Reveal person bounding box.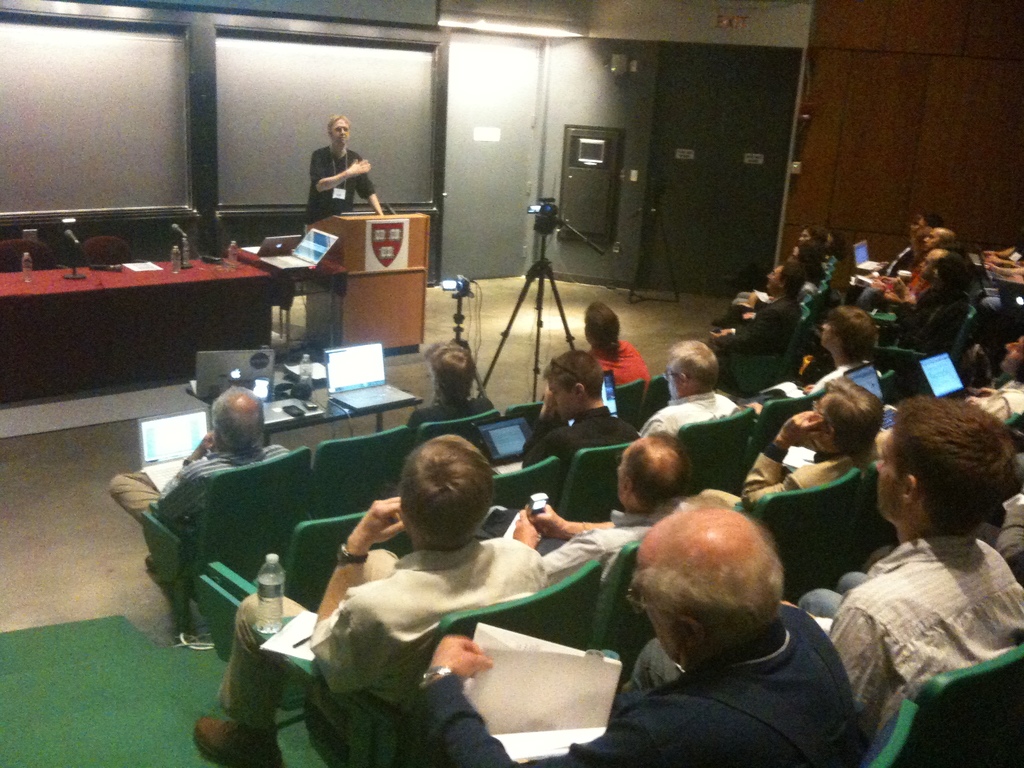
Revealed: bbox(862, 227, 954, 310).
